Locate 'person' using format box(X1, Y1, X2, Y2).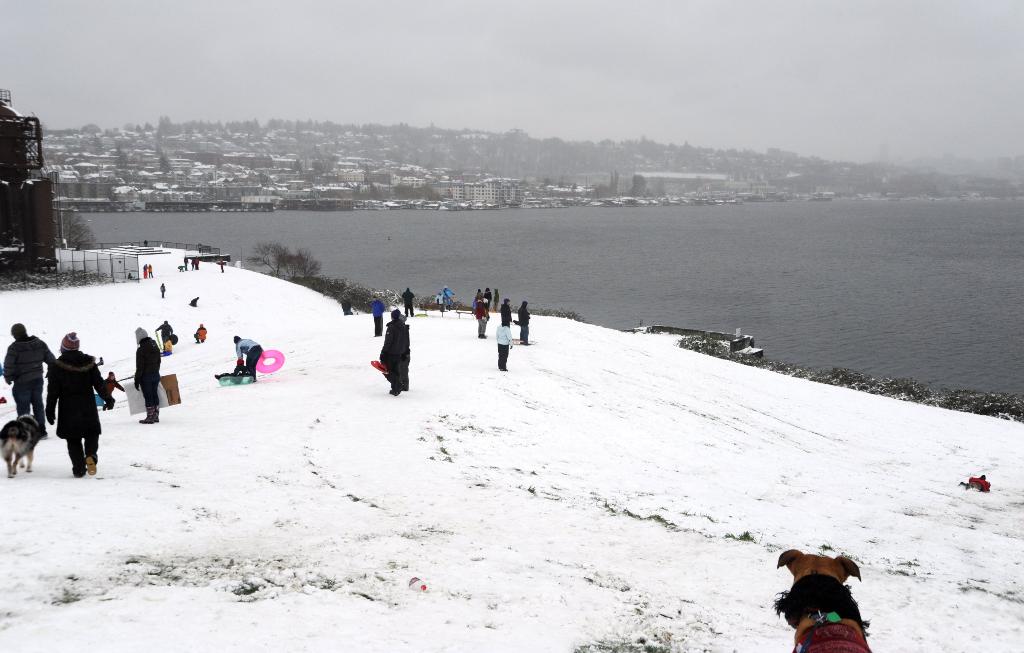
box(473, 296, 489, 334).
